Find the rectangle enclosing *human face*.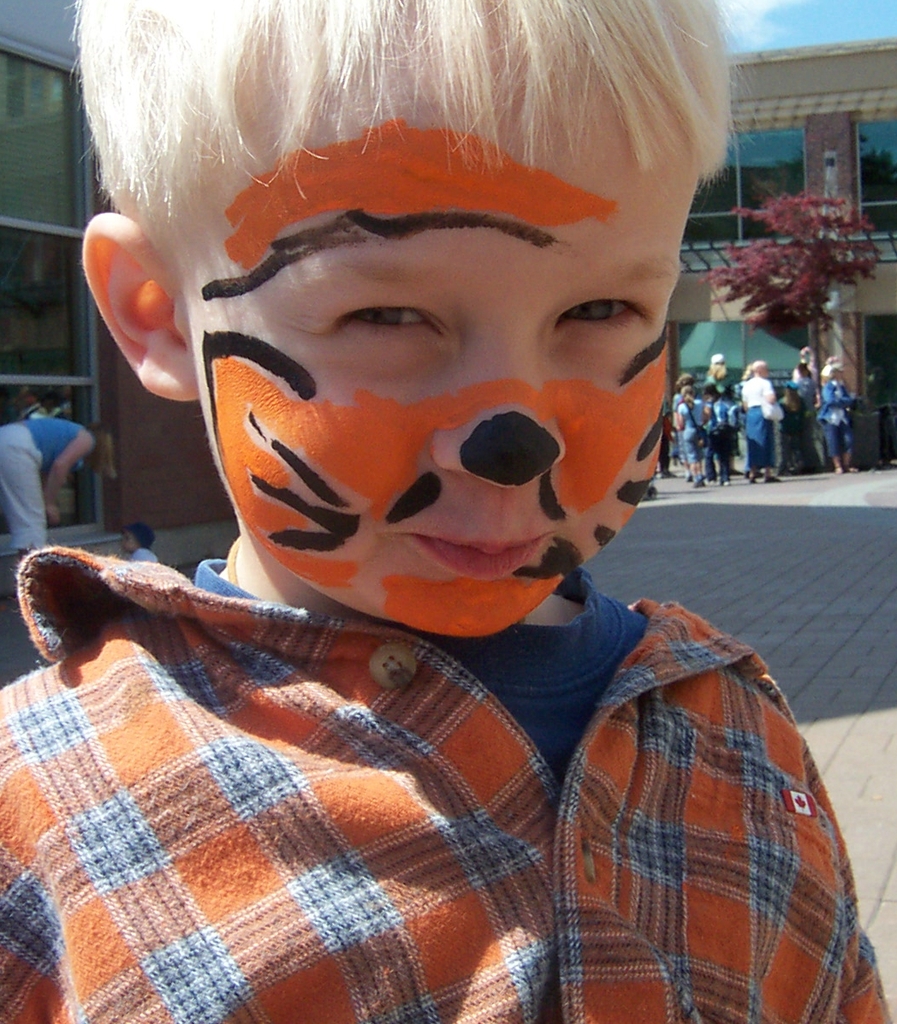
[x1=180, y1=0, x2=698, y2=636].
